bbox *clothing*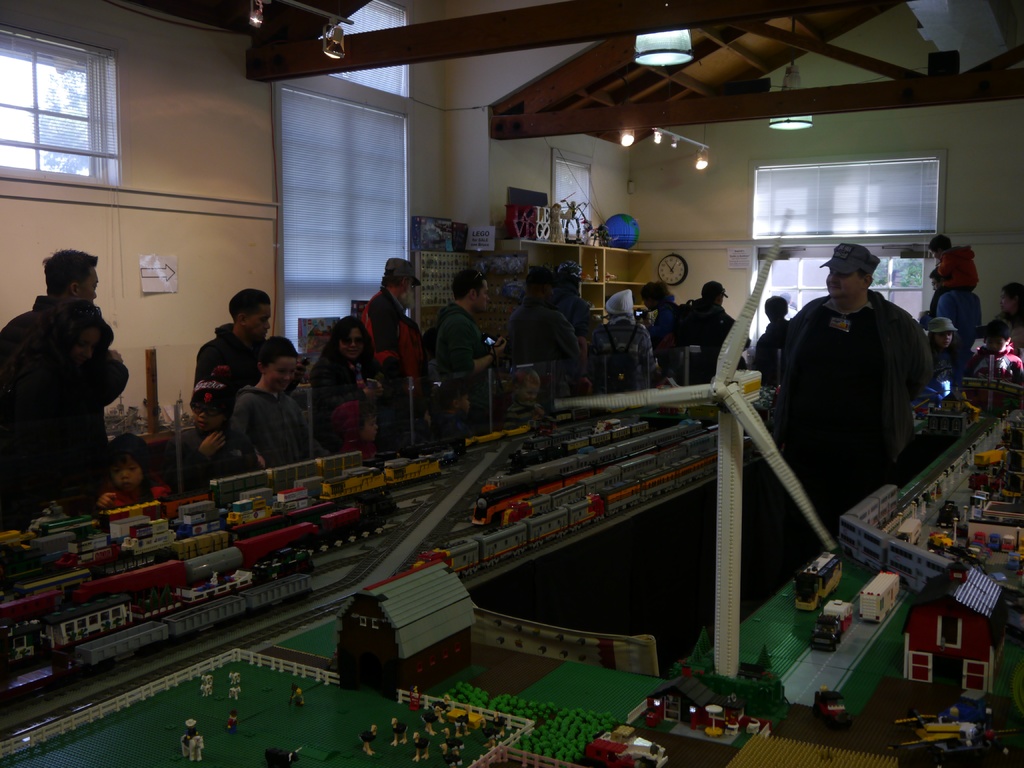
l=99, t=477, r=175, b=515
